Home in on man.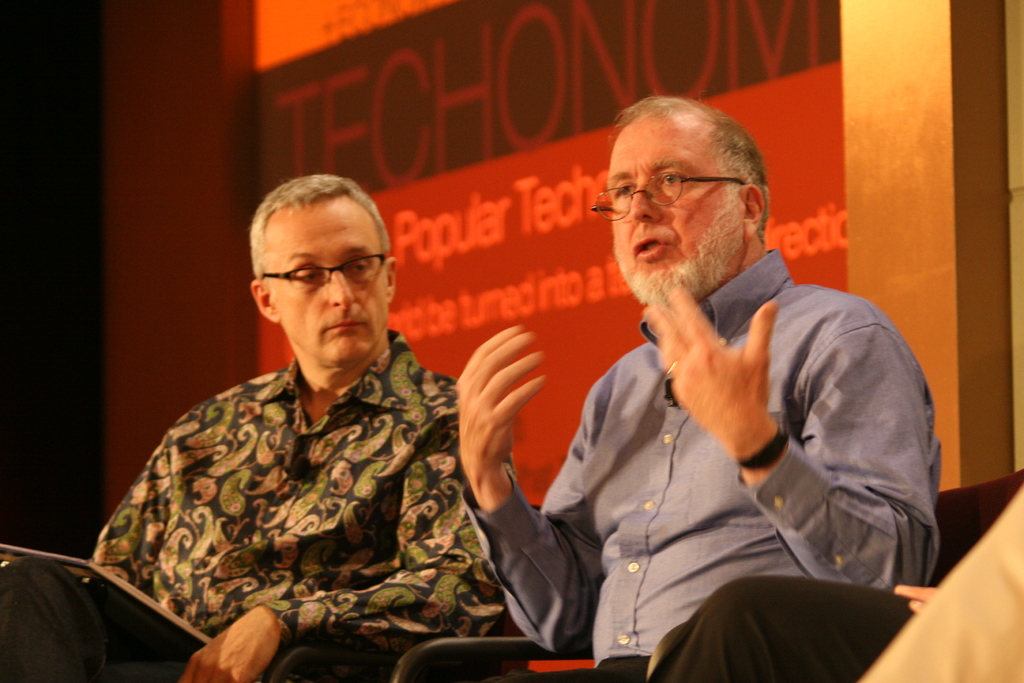
Homed in at <region>646, 475, 1023, 681</region>.
